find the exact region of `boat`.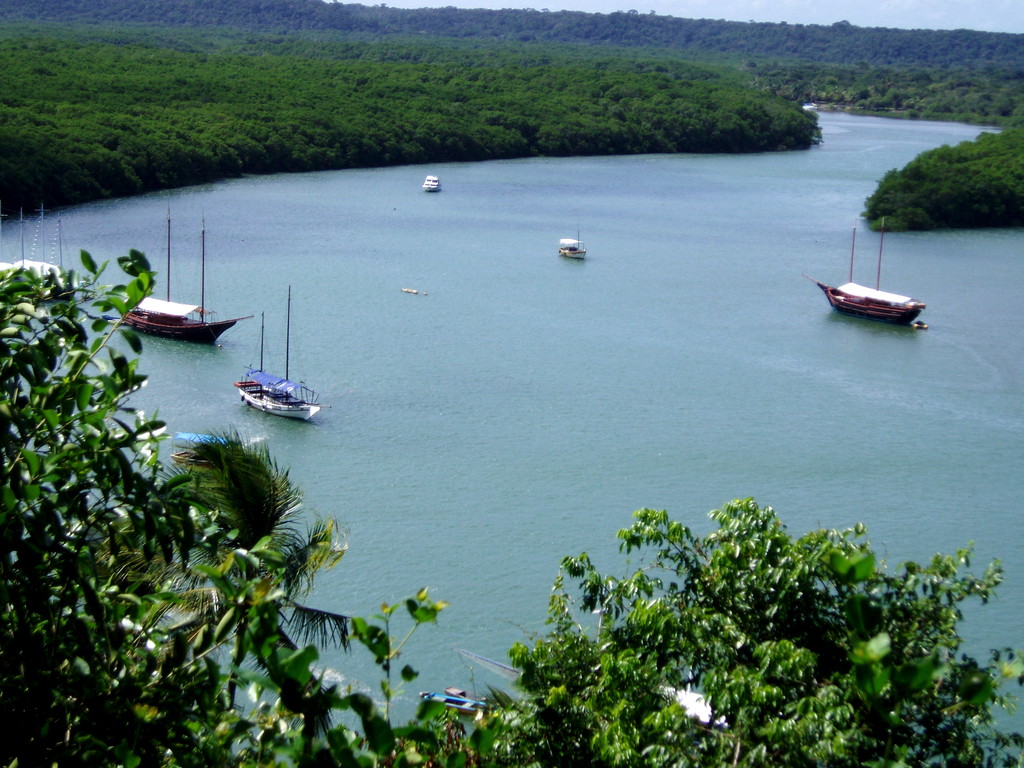
Exact region: <region>236, 285, 319, 419</region>.
